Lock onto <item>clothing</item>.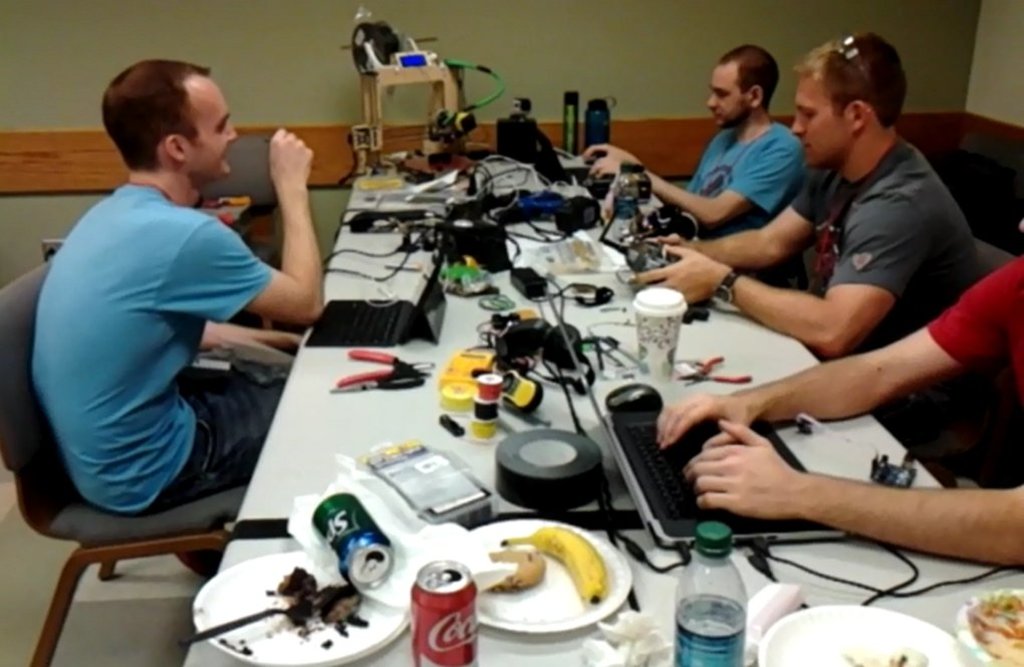
Locked: [781, 131, 978, 439].
